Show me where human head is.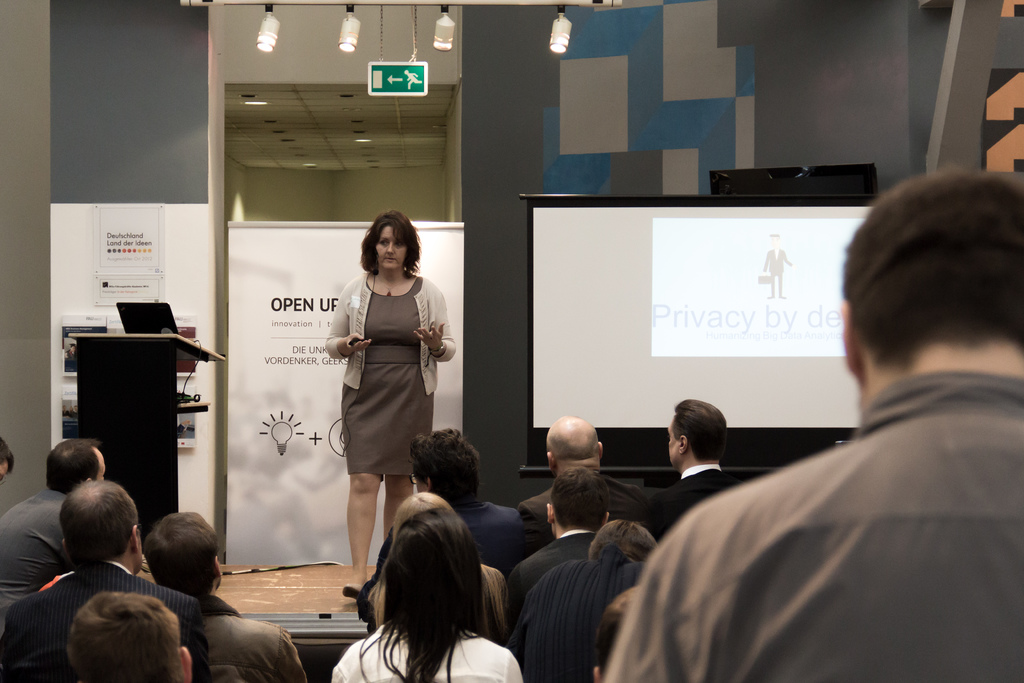
human head is at 145,506,219,593.
